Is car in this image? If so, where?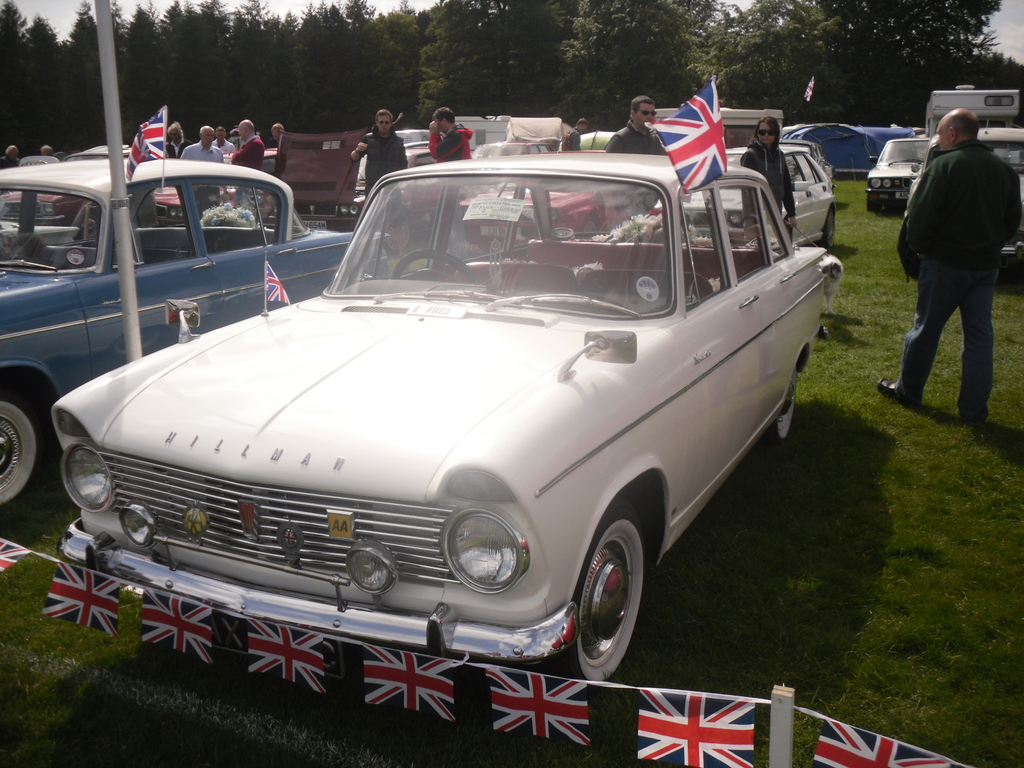
Yes, at crop(979, 125, 1023, 273).
